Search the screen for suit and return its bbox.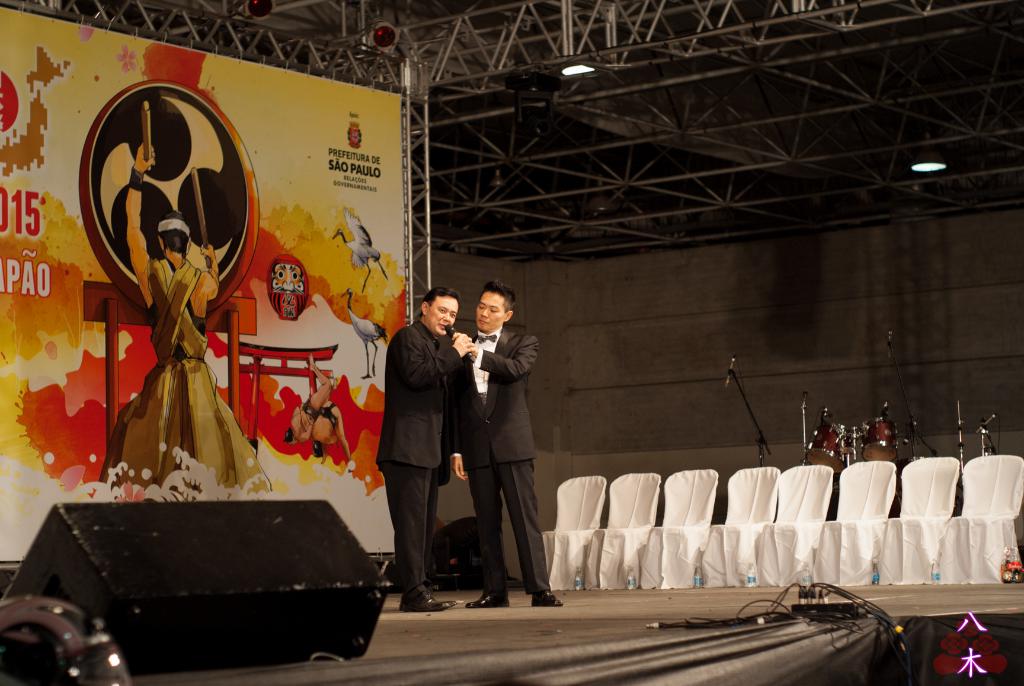
Found: bbox=[378, 316, 458, 599].
